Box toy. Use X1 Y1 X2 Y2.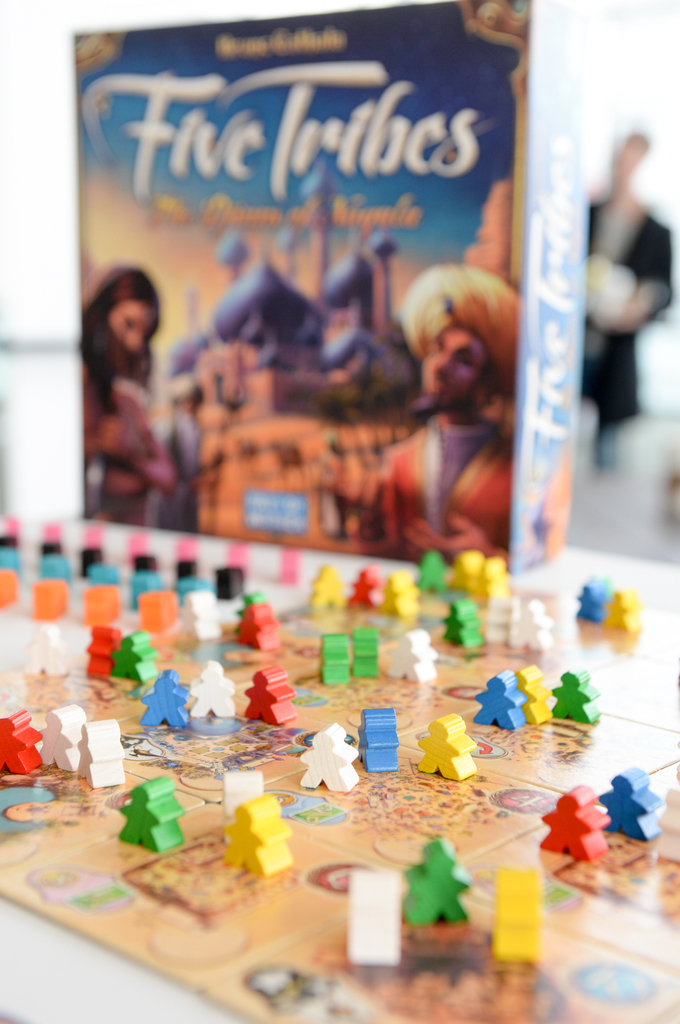
441 600 484 648.
